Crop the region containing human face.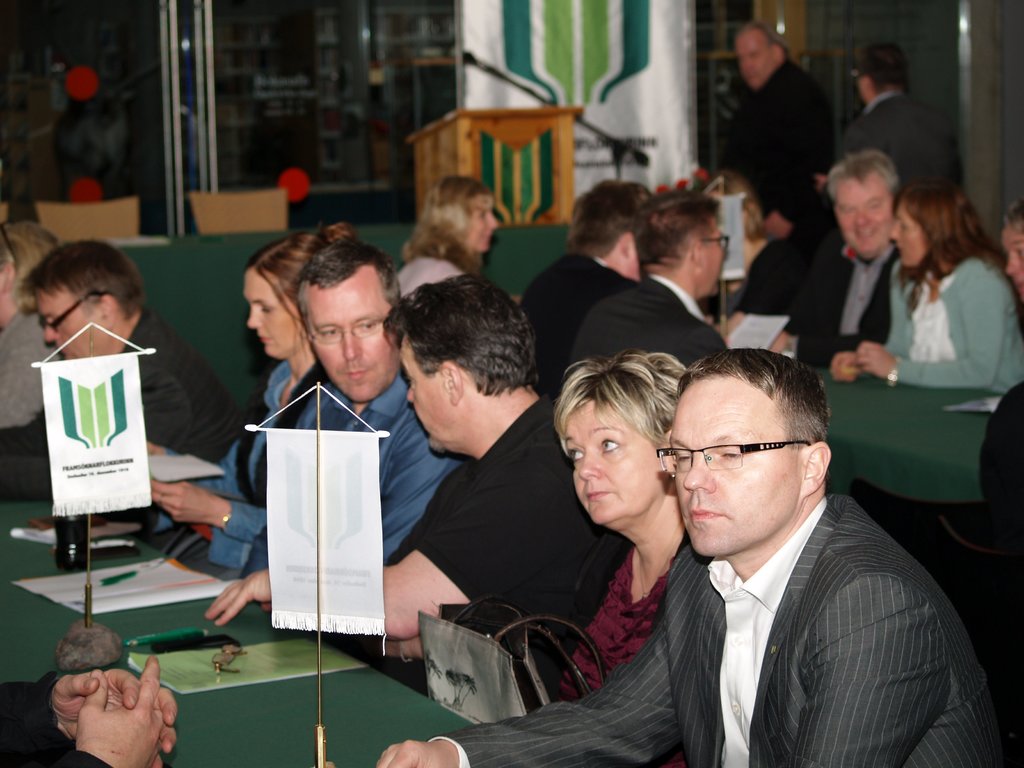
Crop region: {"x1": 699, "y1": 222, "x2": 728, "y2": 299}.
